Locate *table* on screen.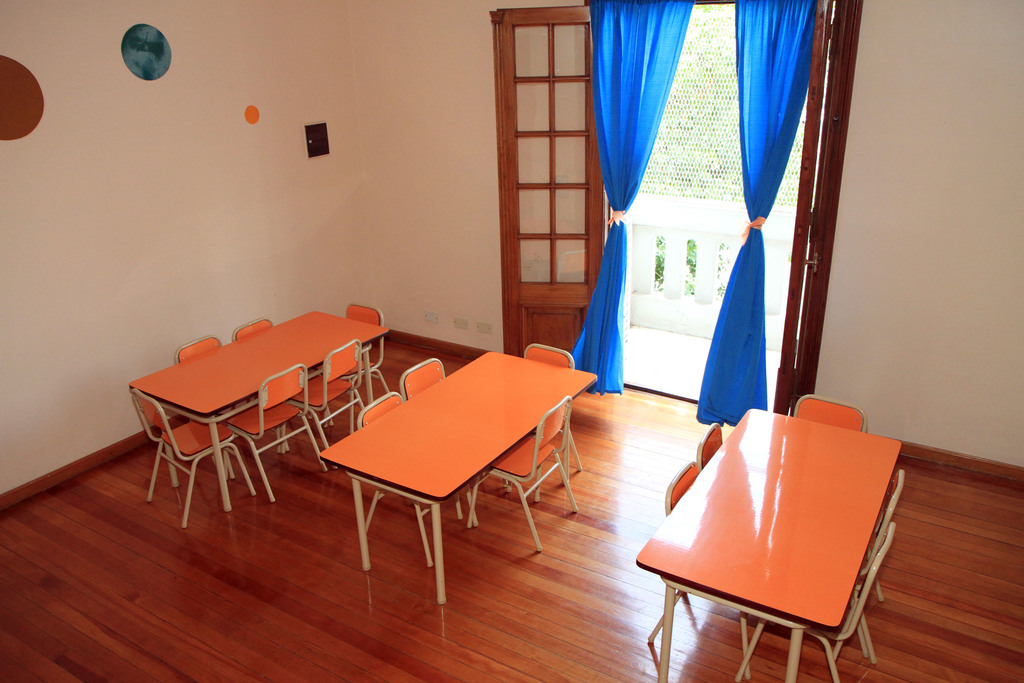
On screen at box=[321, 340, 600, 615].
